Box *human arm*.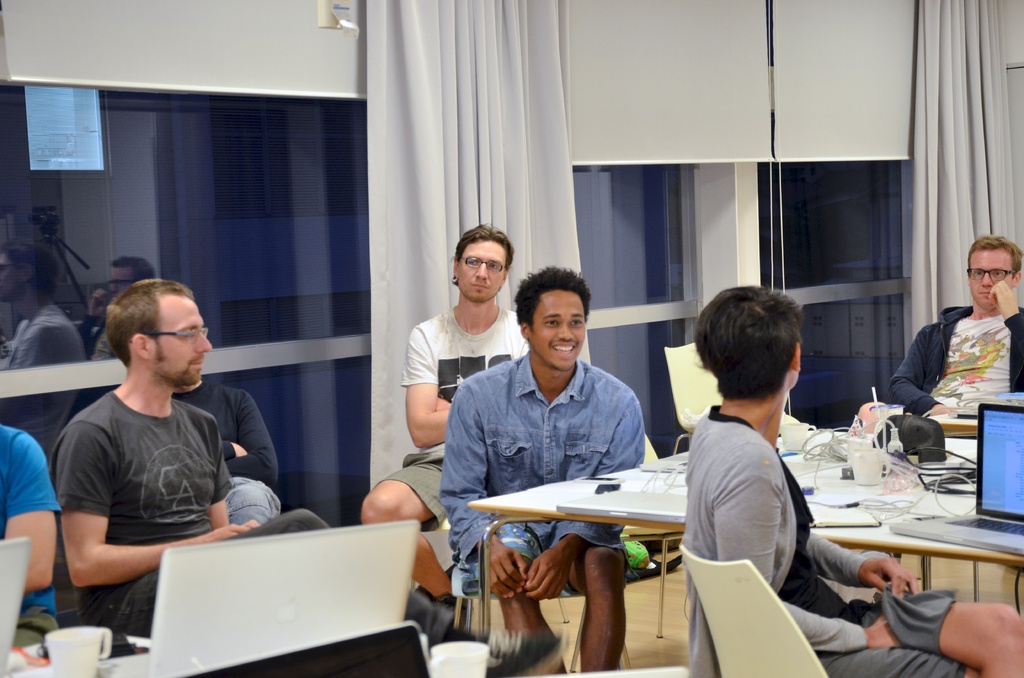
x1=811, y1=525, x2=924, y2=606.
